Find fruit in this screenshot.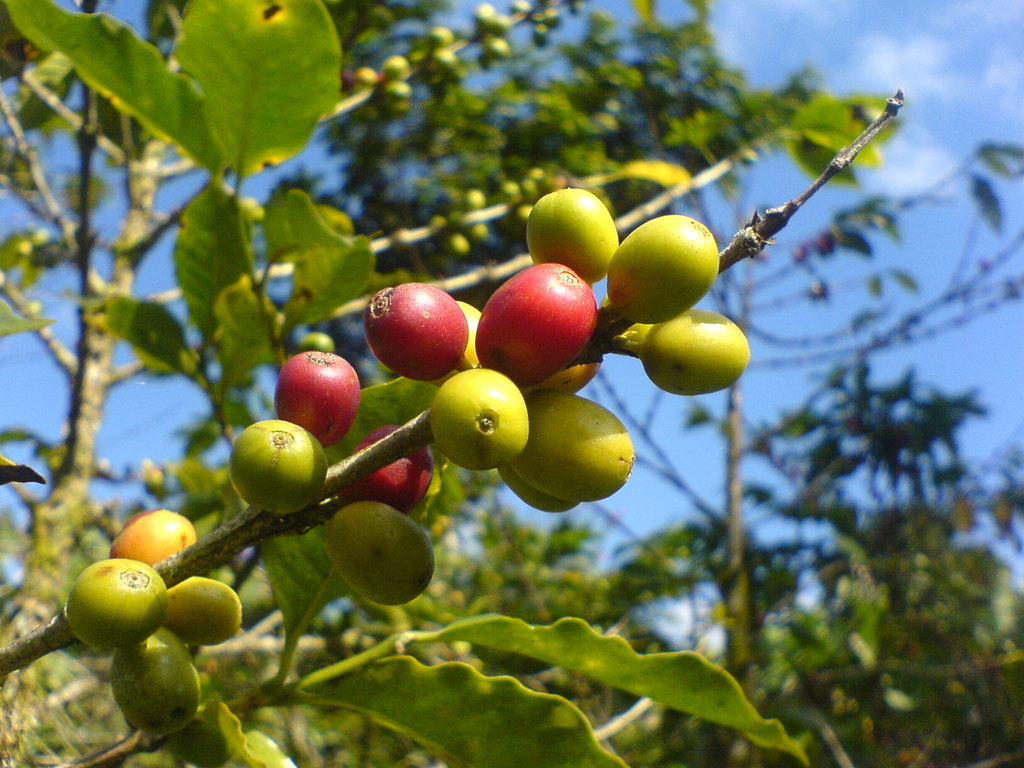
The bounding box for fruit is (221,435,321,522).
